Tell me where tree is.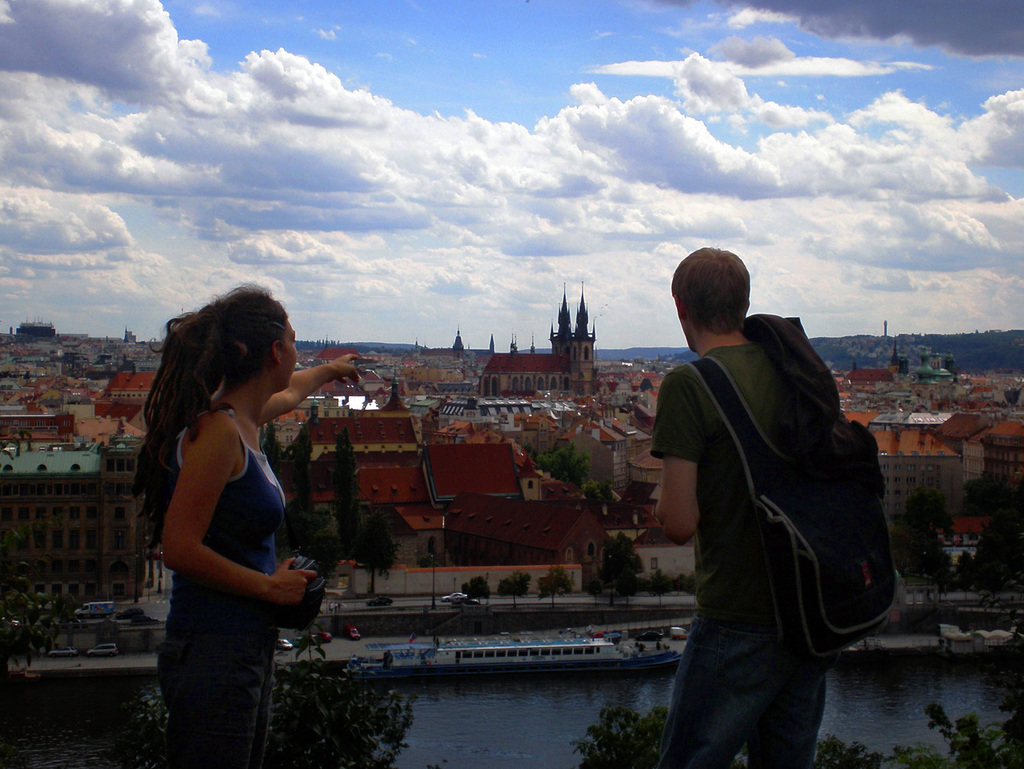
tree is at <bbox>538, 428, 605, 523</bbox>.
